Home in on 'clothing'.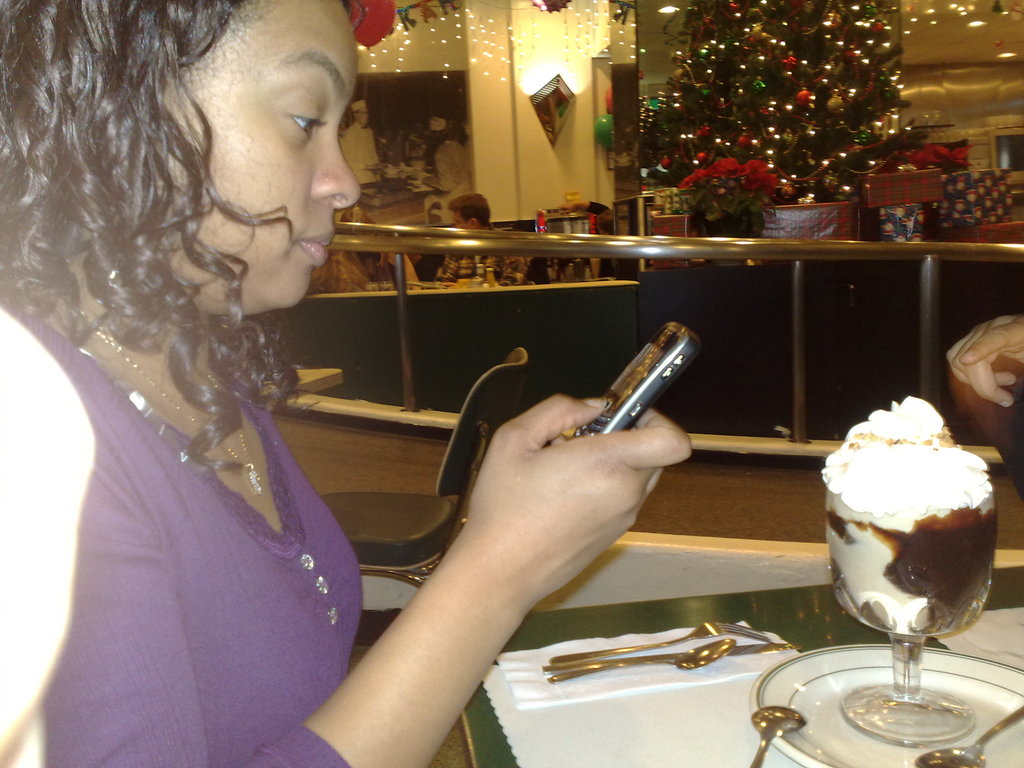
Homed in at bbox(541, 216, 612, 300).
